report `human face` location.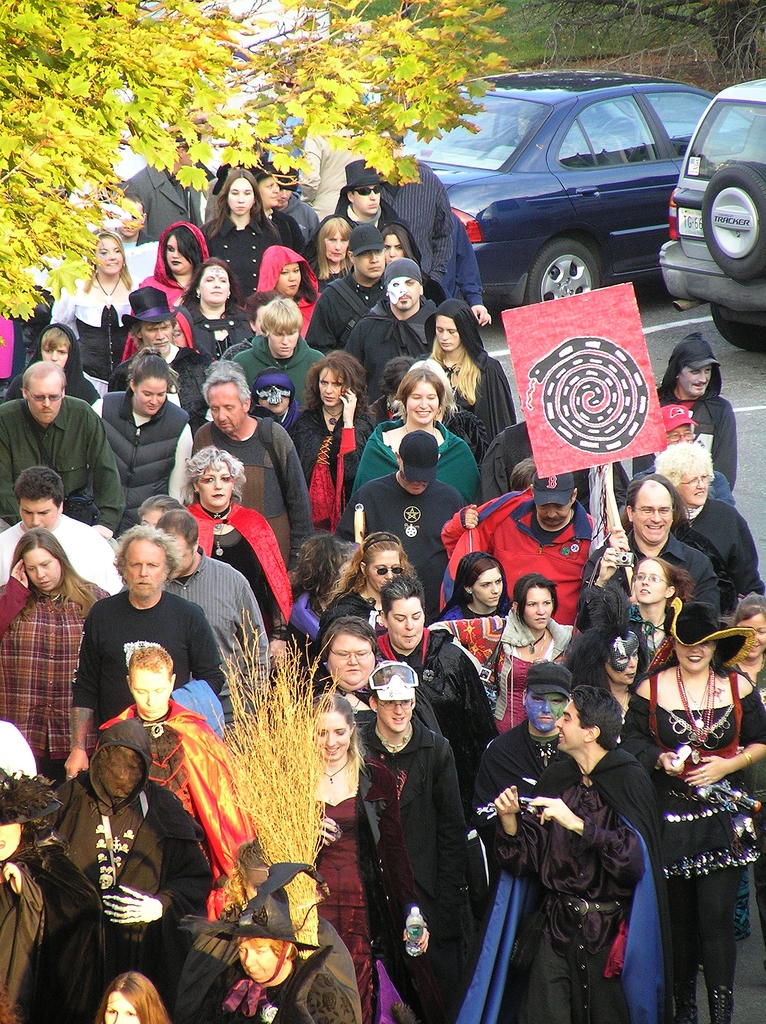
Report: crop(203, 264, 230, 309).
